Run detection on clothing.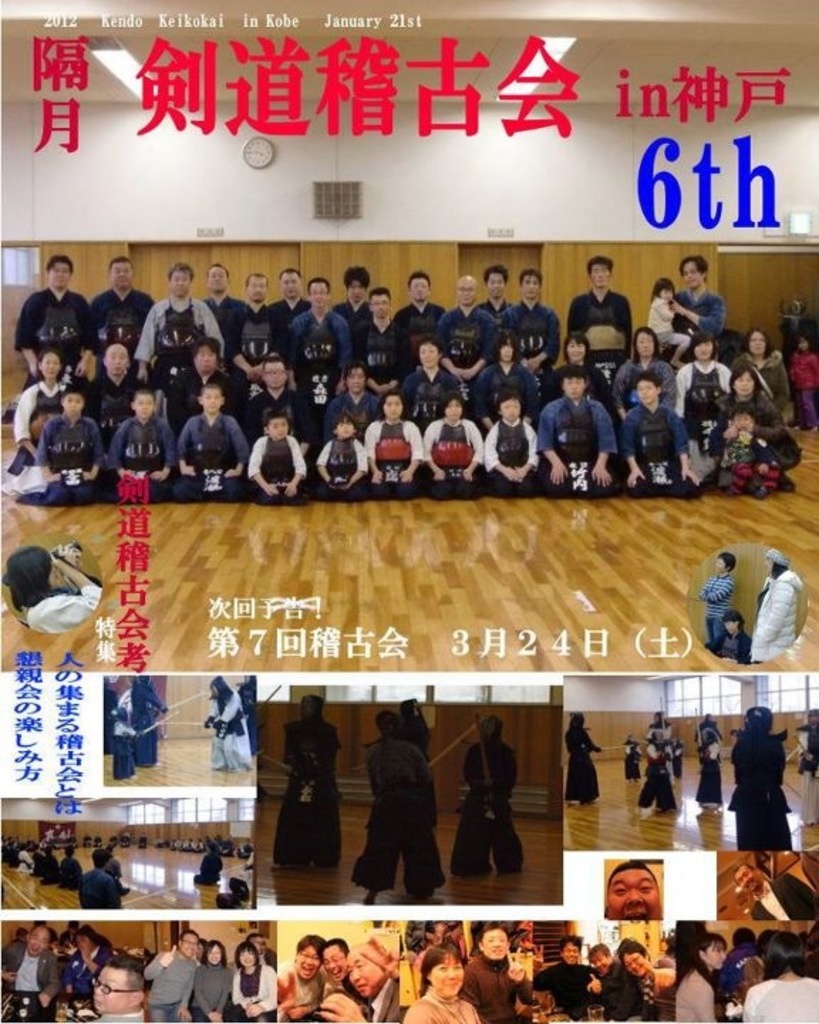
Result: {"x1": 128, "y1": 684, "x2": 168, "y2": 765}.
